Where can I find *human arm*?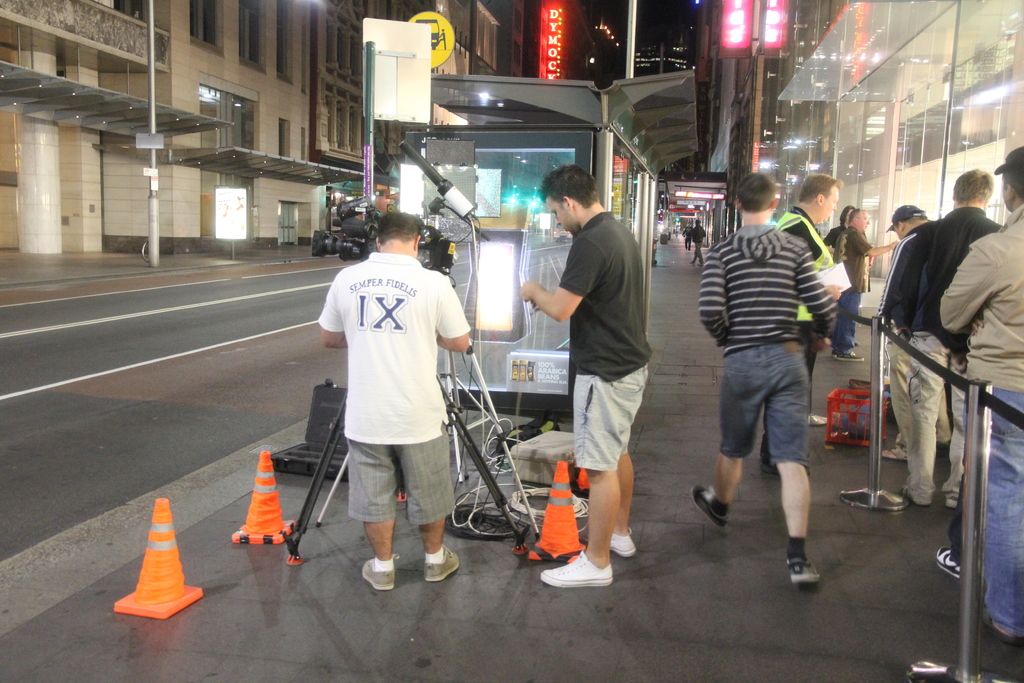
You can find it at {"x1": 312, "y1": 272, "x2": 361, "y2": 358}.
